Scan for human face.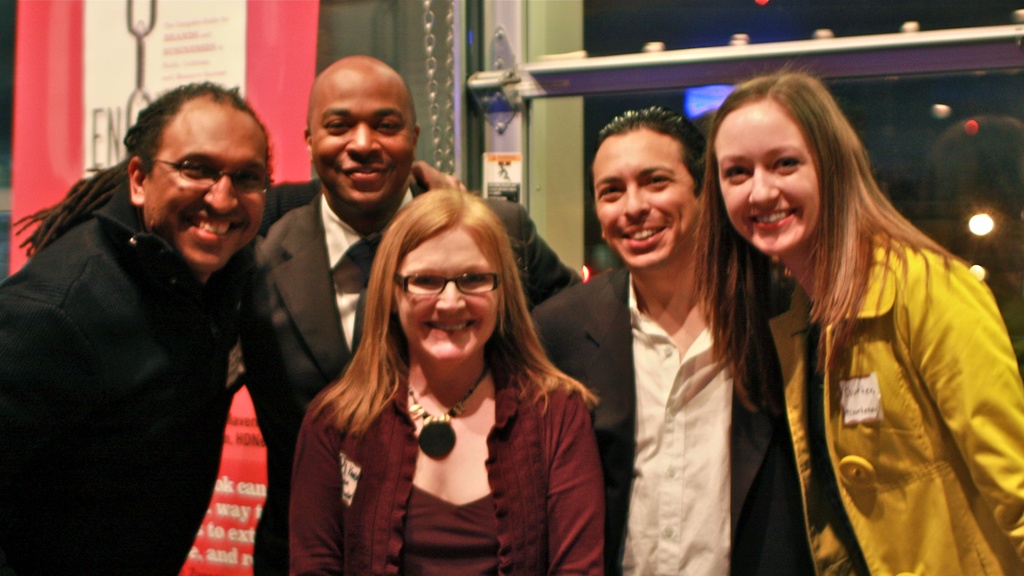
Scan result: region(137, 102, 272, 262).
